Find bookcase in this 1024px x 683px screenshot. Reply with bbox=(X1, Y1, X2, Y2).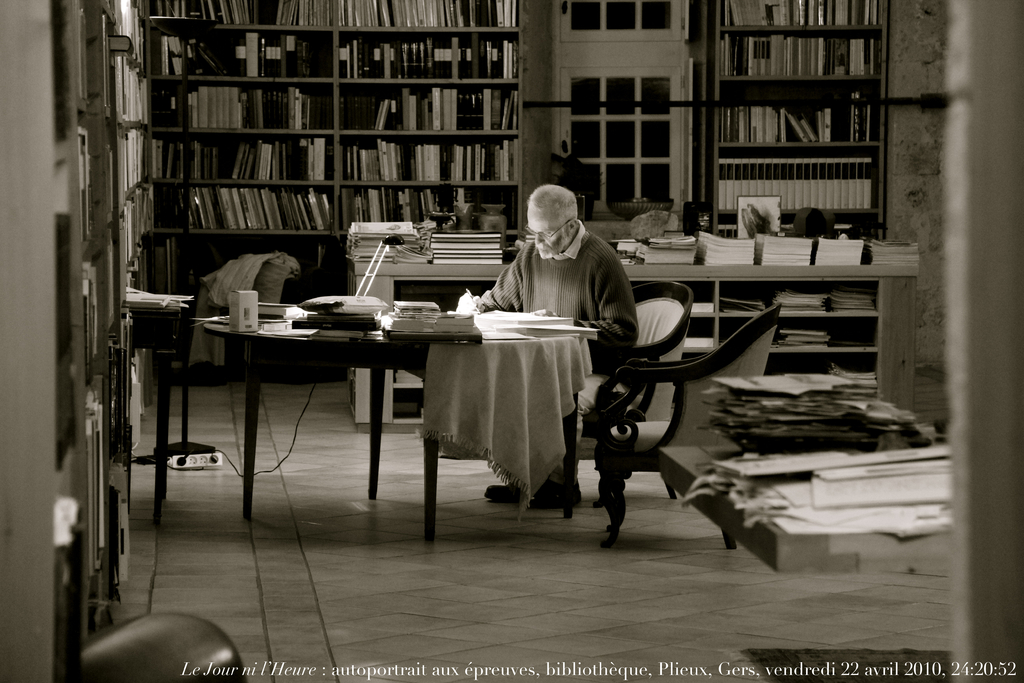
bbox=(694, 0, 890, 245).
